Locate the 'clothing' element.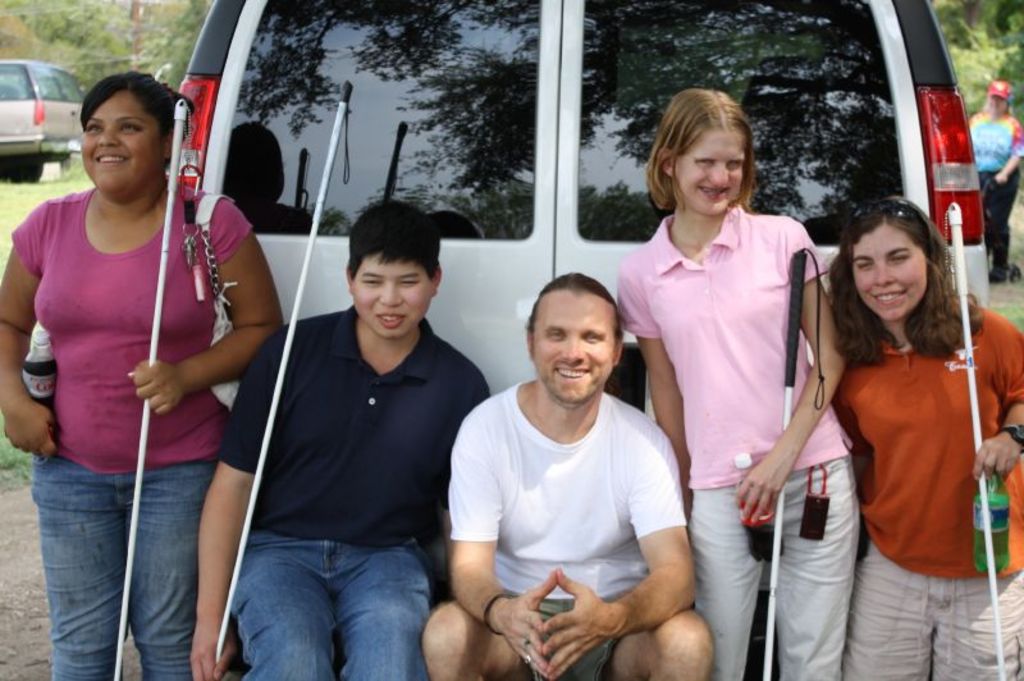
Element bbox: detection(831, 287, 1023, 677).
